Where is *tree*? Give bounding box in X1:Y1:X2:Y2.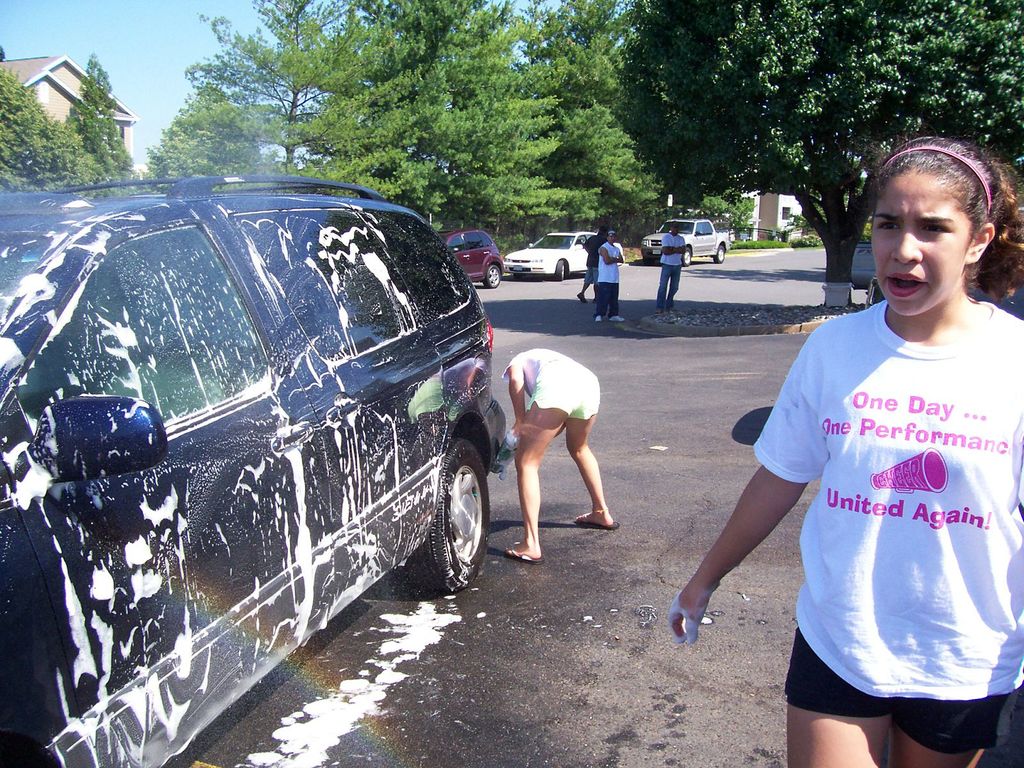
494:0:771:243.
